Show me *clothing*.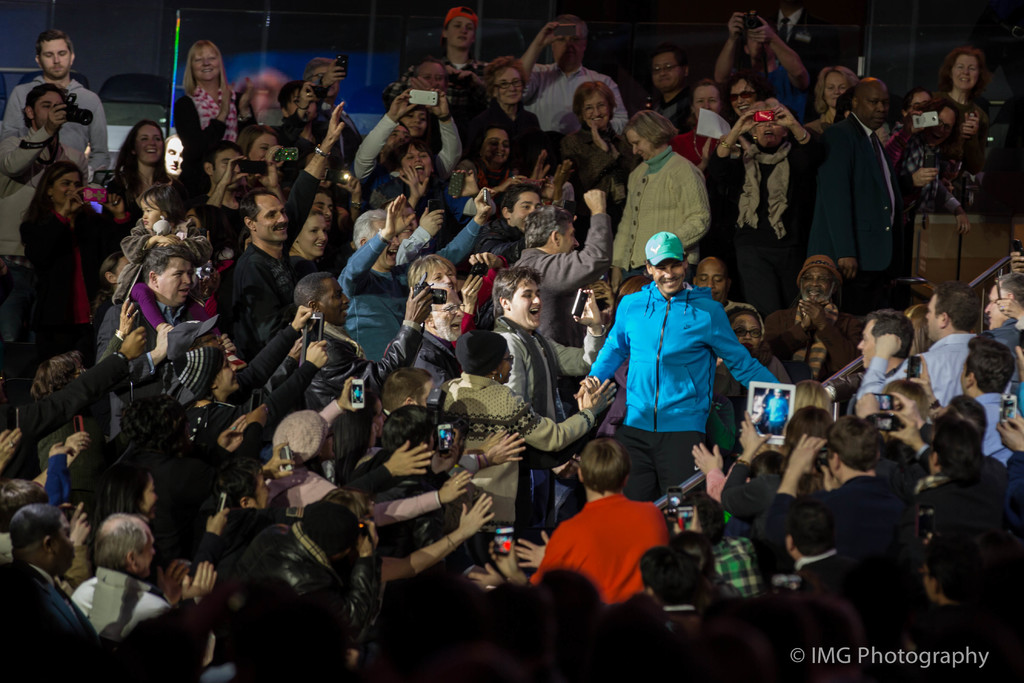
*clothing* is here: bbox=(353, 94, 468, 193).
